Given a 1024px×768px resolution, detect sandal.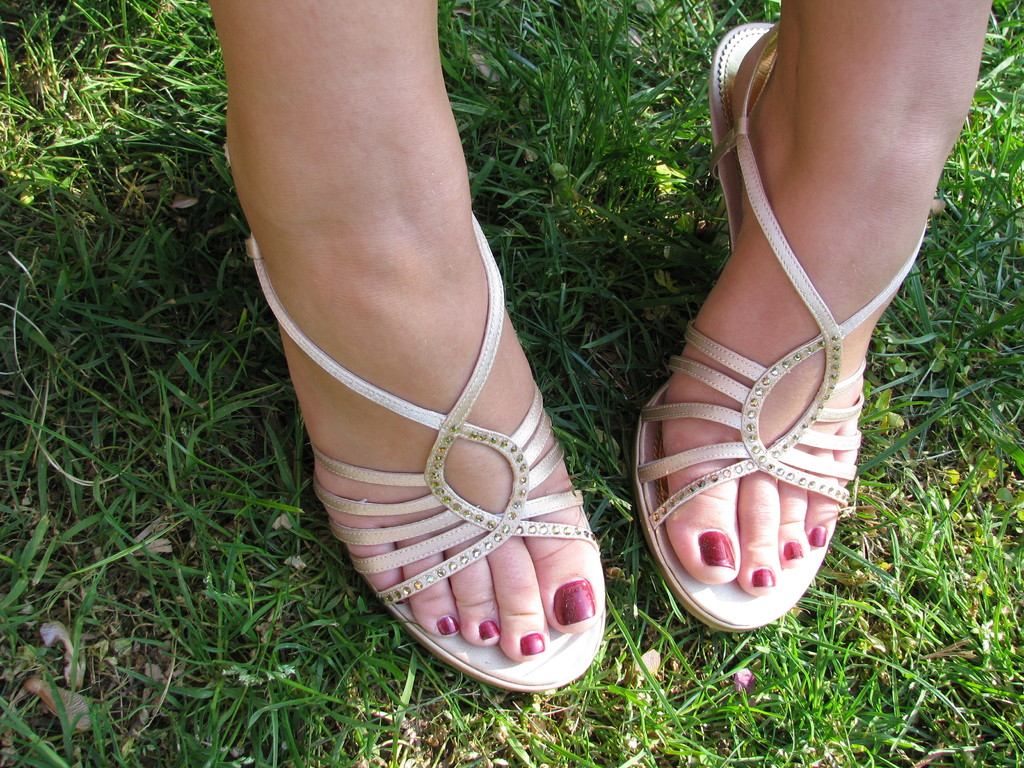
box(223, 140, 610, 694).
